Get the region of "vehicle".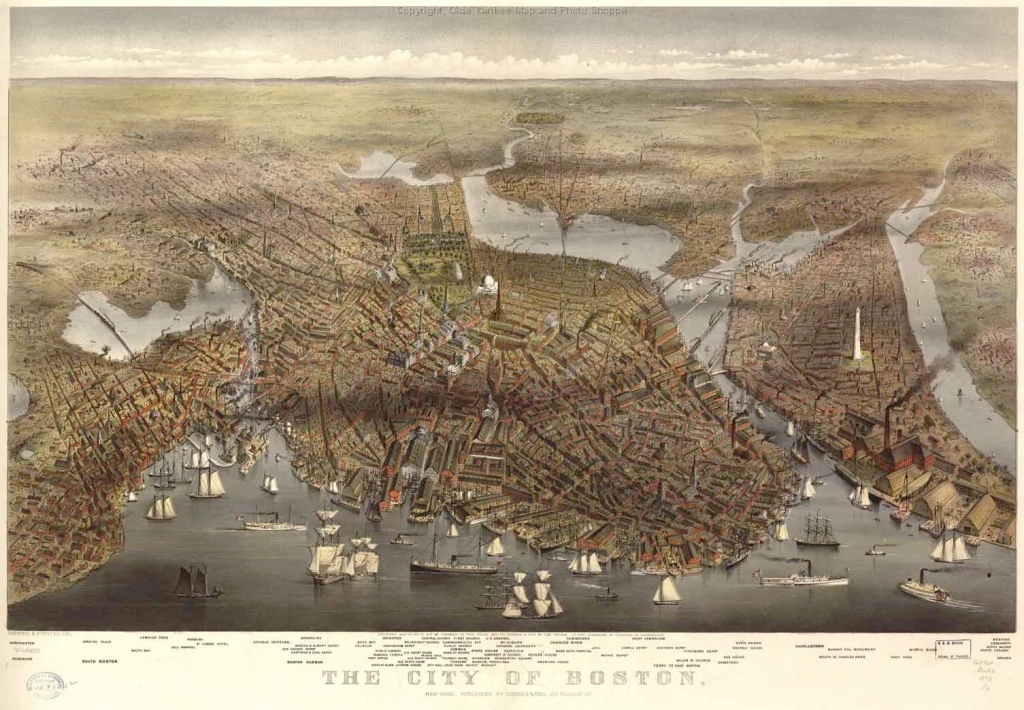
[789,507,845,552].
